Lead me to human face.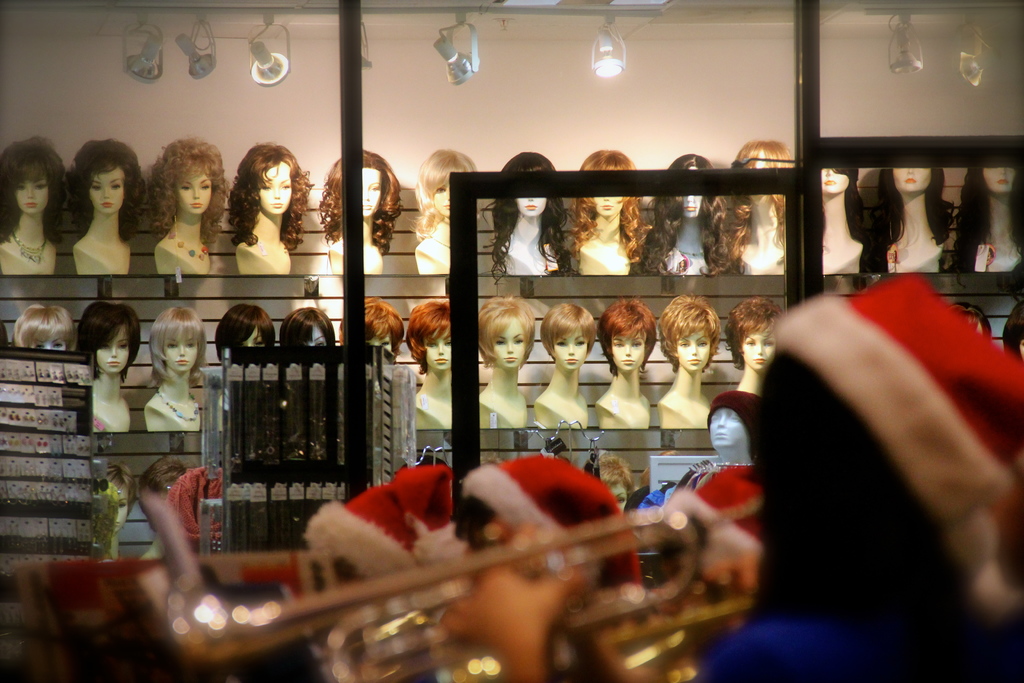
Lead to x1=433 y1=185 x2=451 y2=215.
